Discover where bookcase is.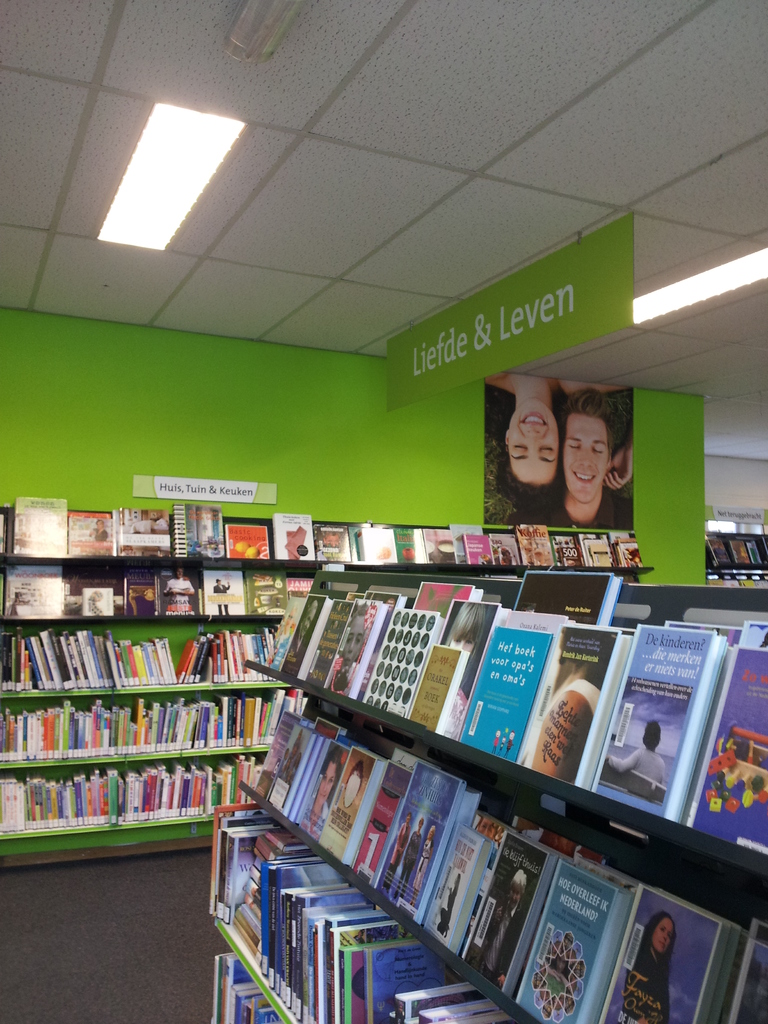
Discovered at l=208, t=519, r=767, b=1023.
